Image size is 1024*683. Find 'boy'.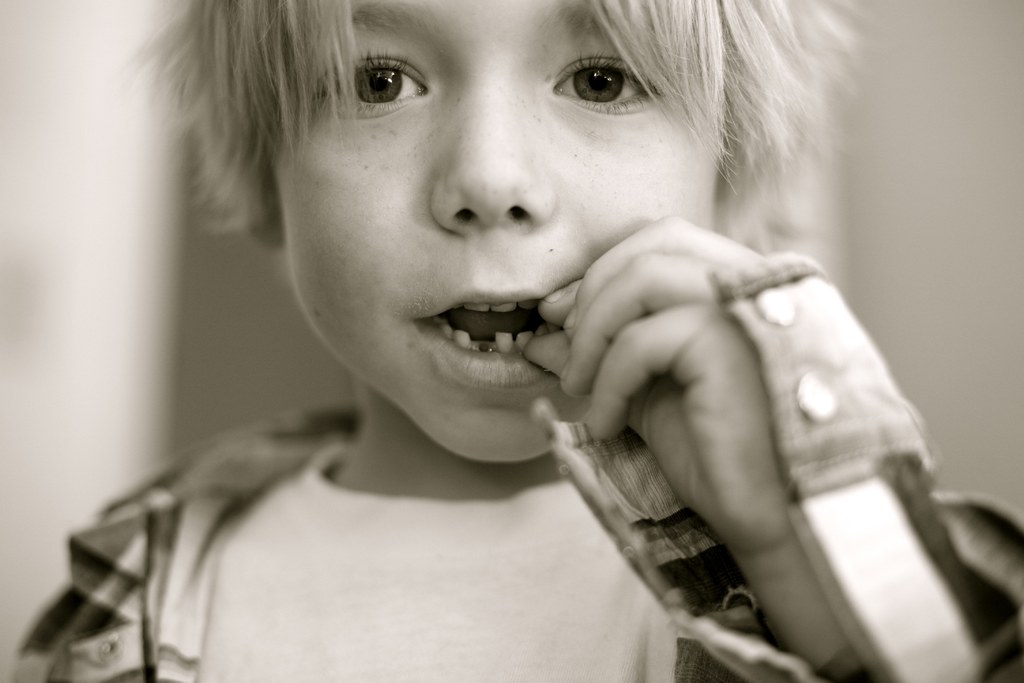
l=1, t=0, r=1023, b=682.
